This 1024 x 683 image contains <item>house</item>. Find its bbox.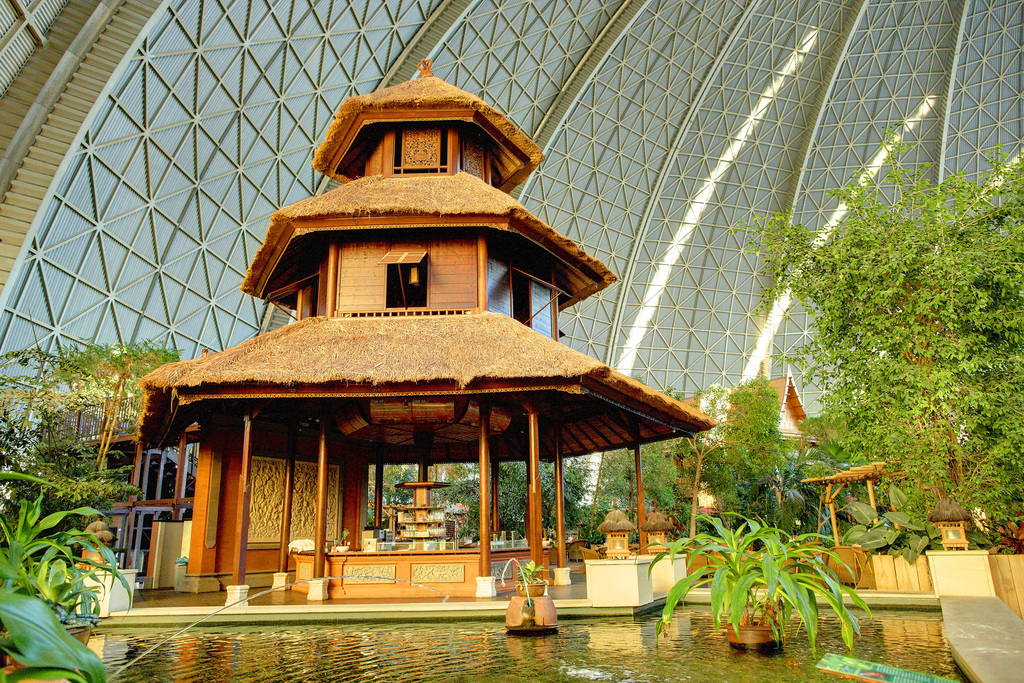
<bbox>601, 362, 816, 529</bbox>.
